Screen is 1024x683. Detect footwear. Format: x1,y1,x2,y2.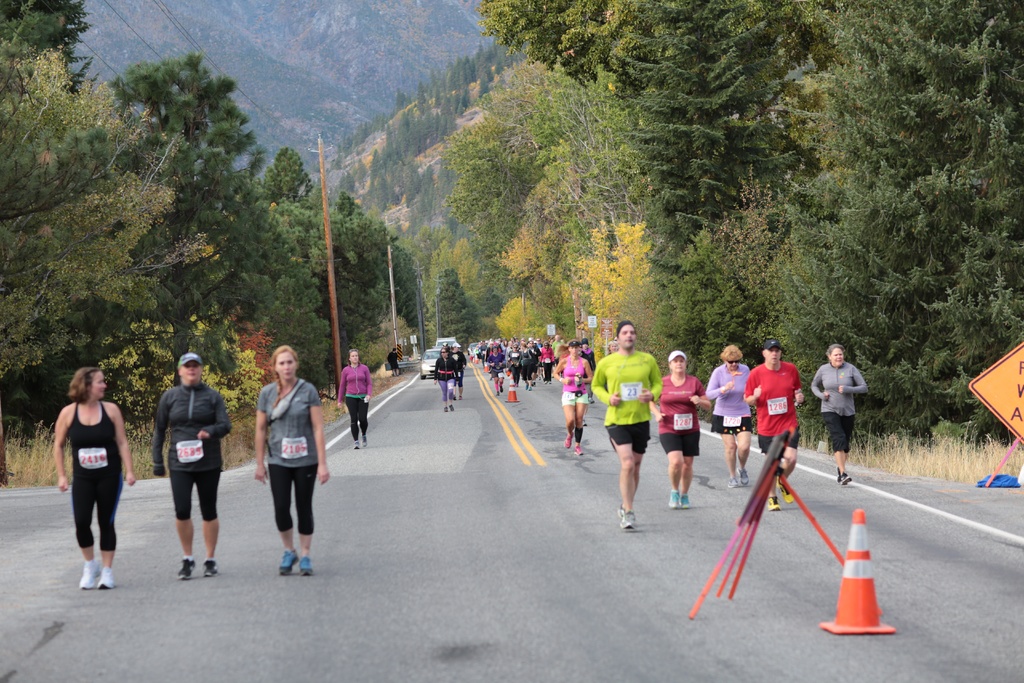
669,491,681,509.
